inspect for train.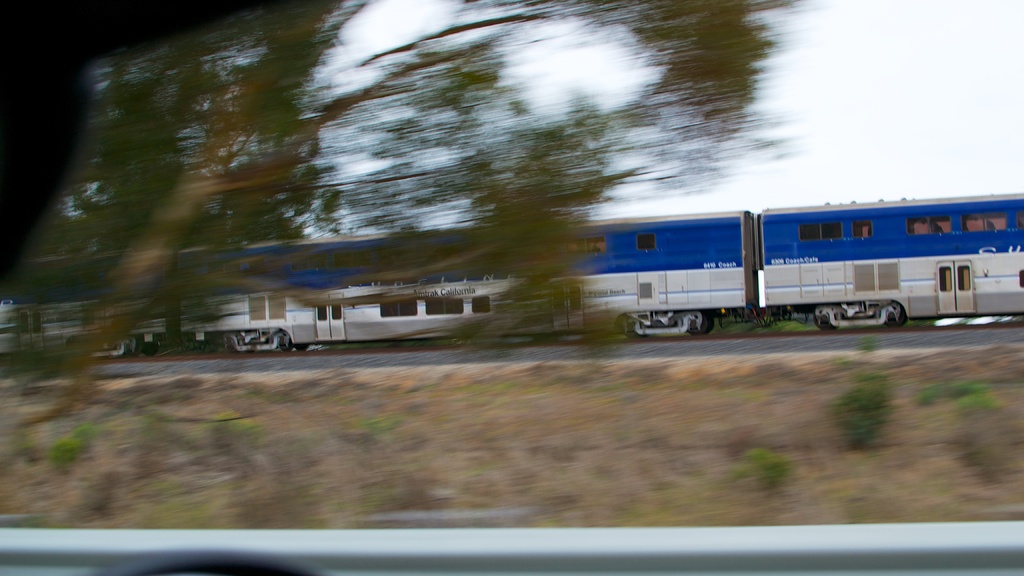
Inspection: bbox=(0, 187, 1023, 360).
